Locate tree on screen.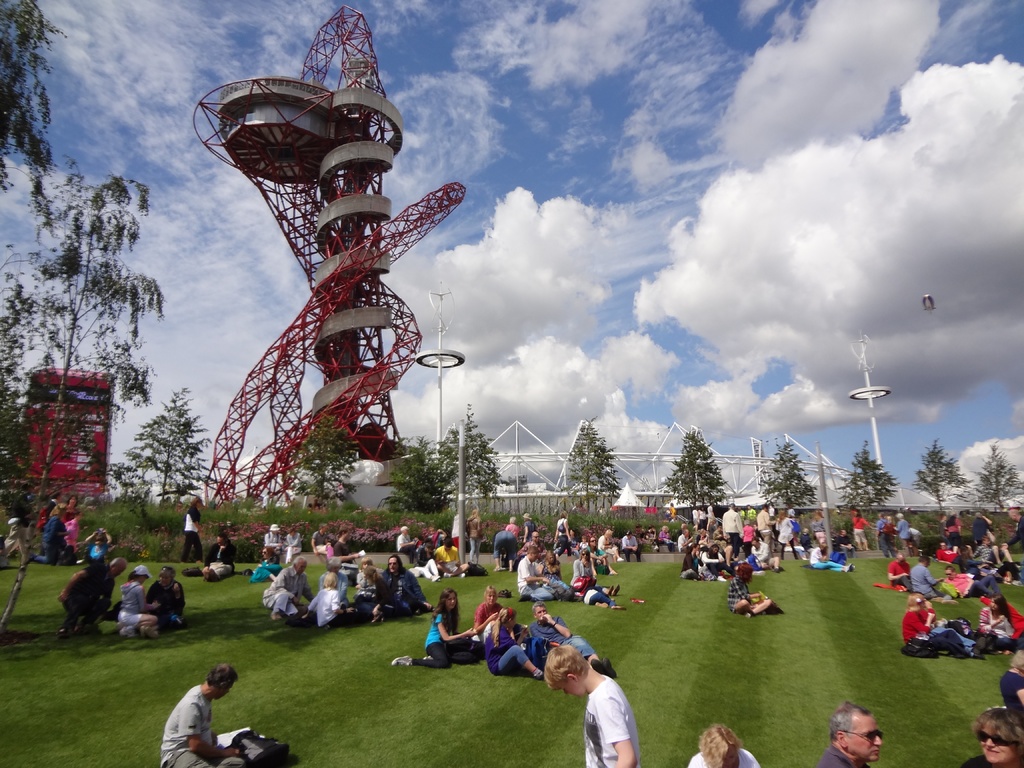
On screen at bbox=(376, 437, 462, 502).
